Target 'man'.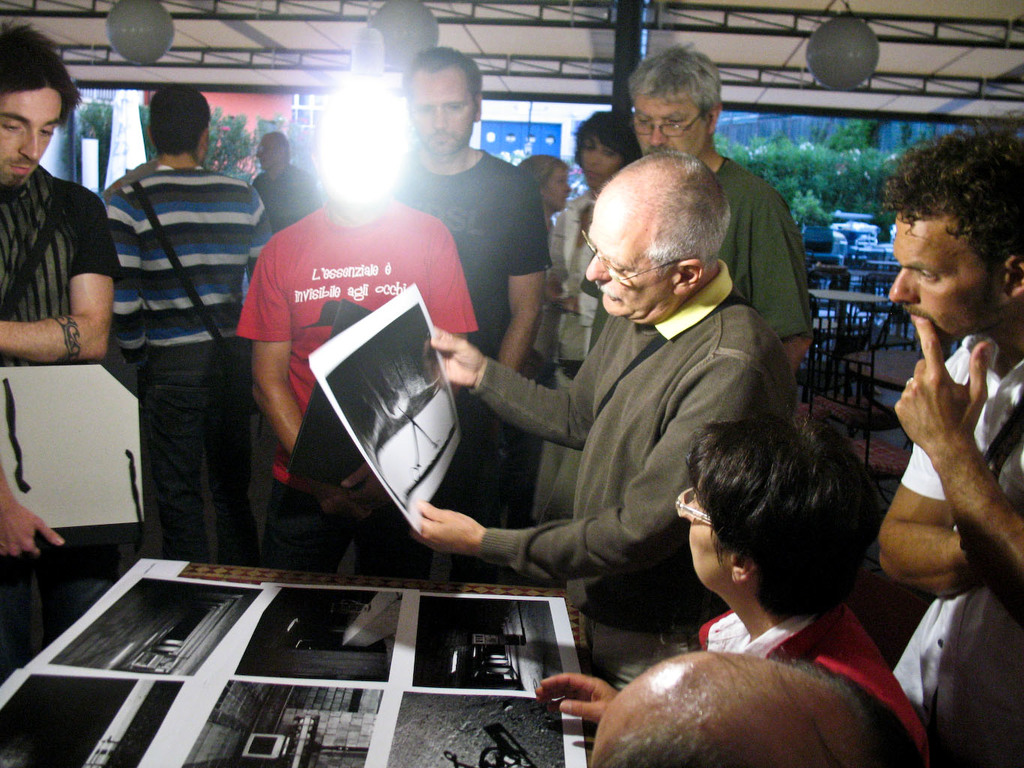
Target region: box=[836, 154, 1017, 767].
